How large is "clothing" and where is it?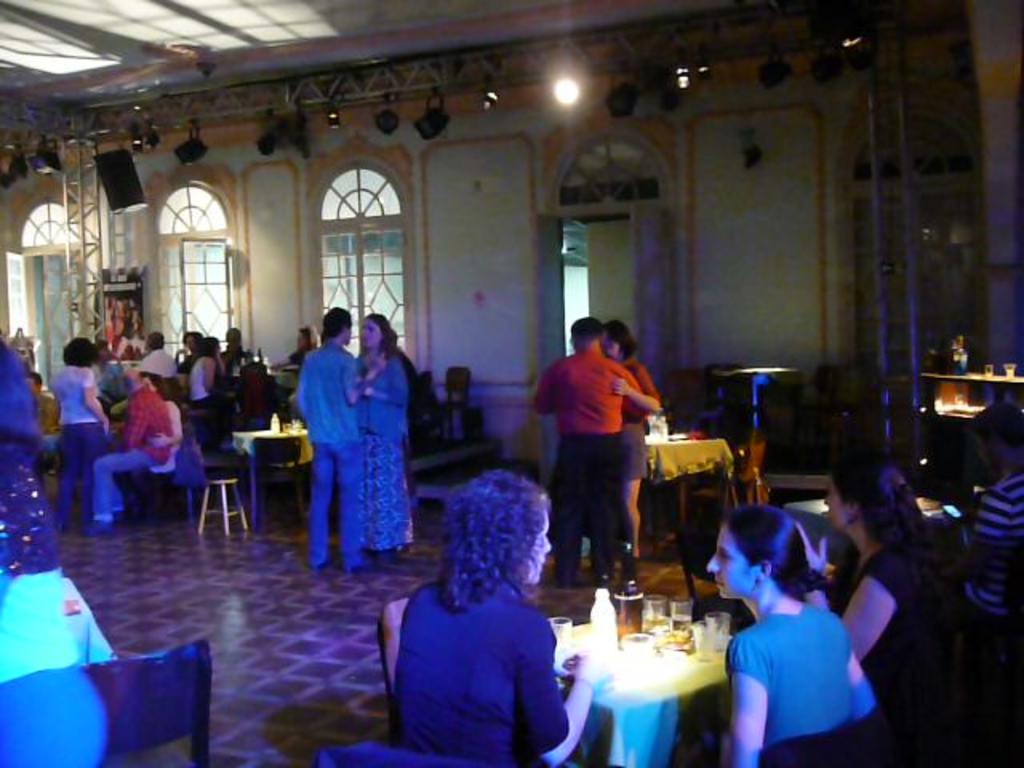
Bounding box: 530:344:645:584.
